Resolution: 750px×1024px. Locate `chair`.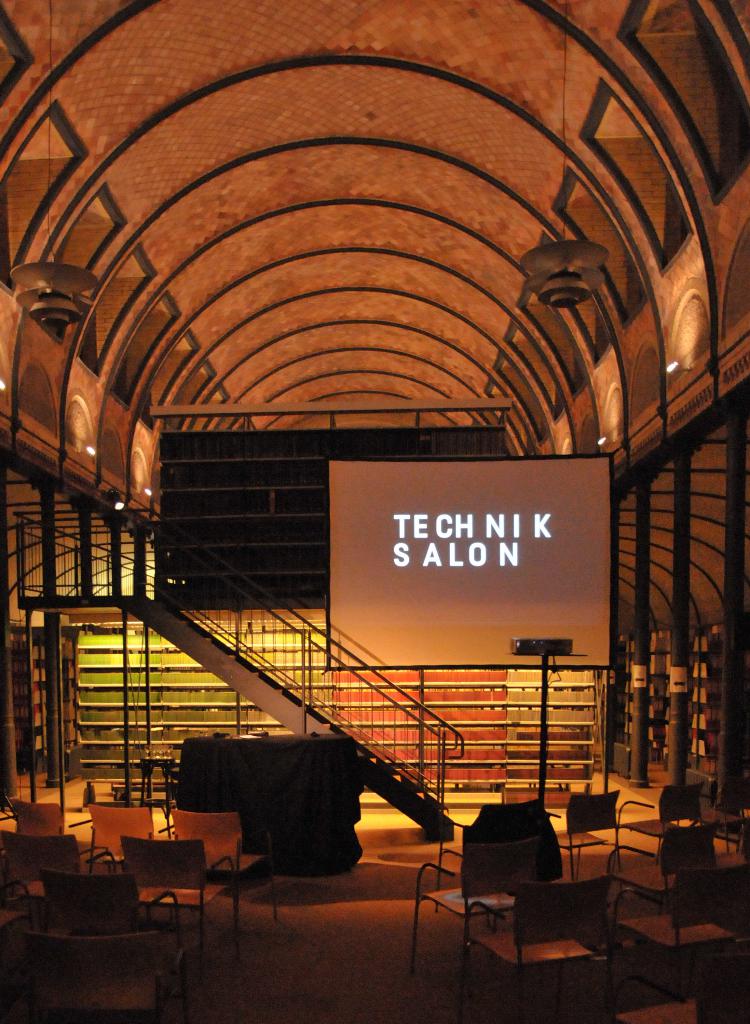
[left=117, top=831, right=241, bottom=967].
